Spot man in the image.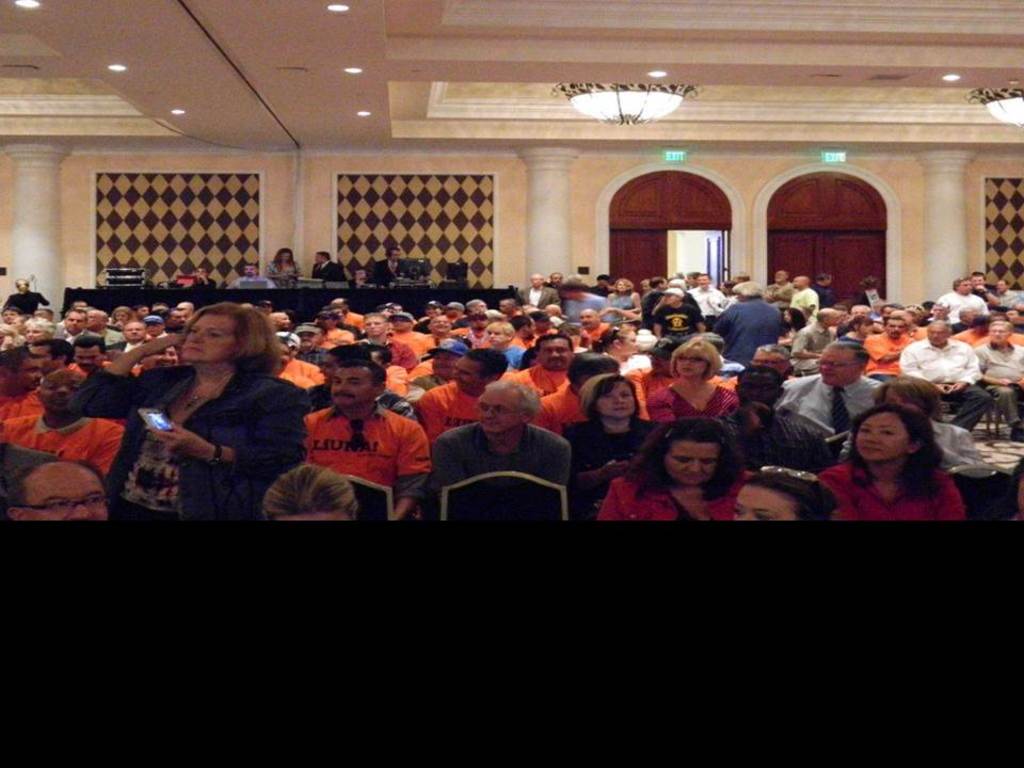
man found at locate(293, 363, 432, 525).
